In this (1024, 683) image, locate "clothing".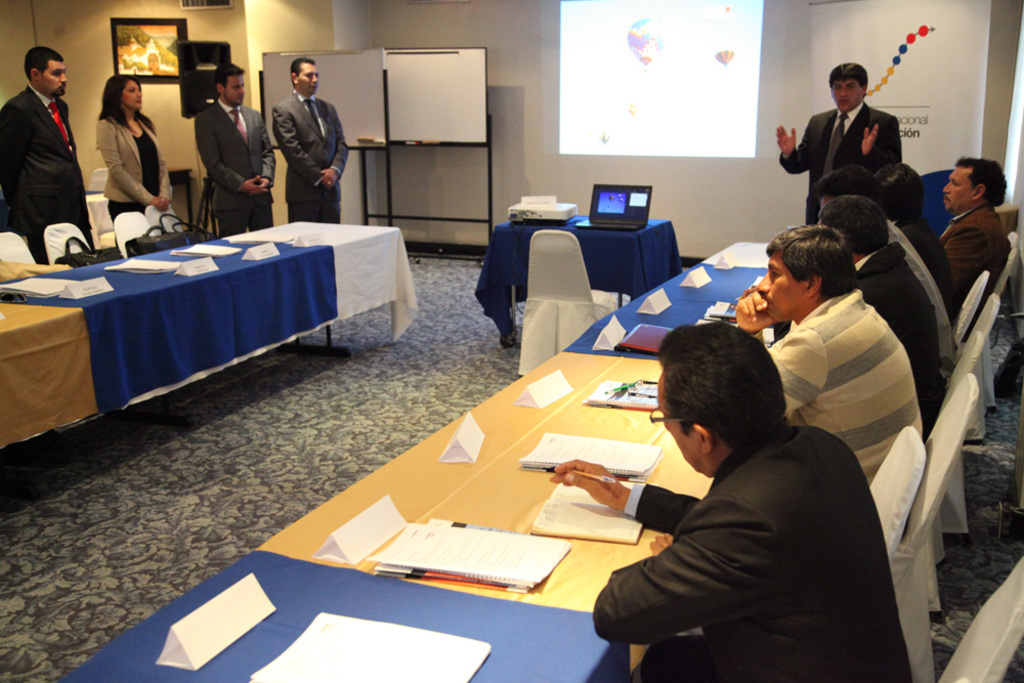
Bounding box: 270 87 347 224.
